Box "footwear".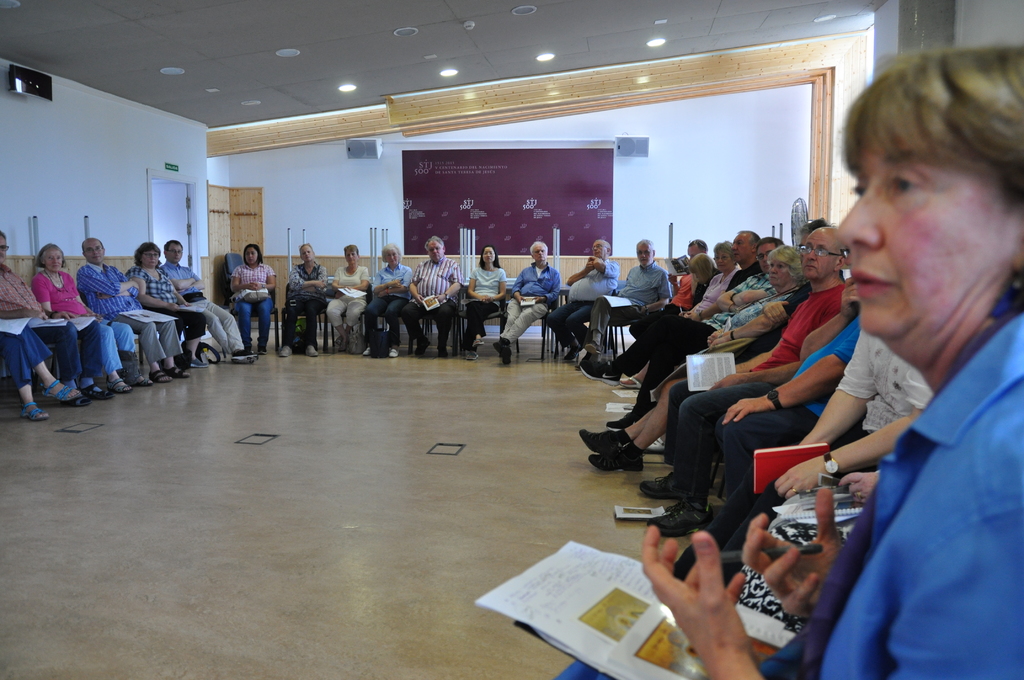
x1=605, y1=416, x2=639, y2=430.
